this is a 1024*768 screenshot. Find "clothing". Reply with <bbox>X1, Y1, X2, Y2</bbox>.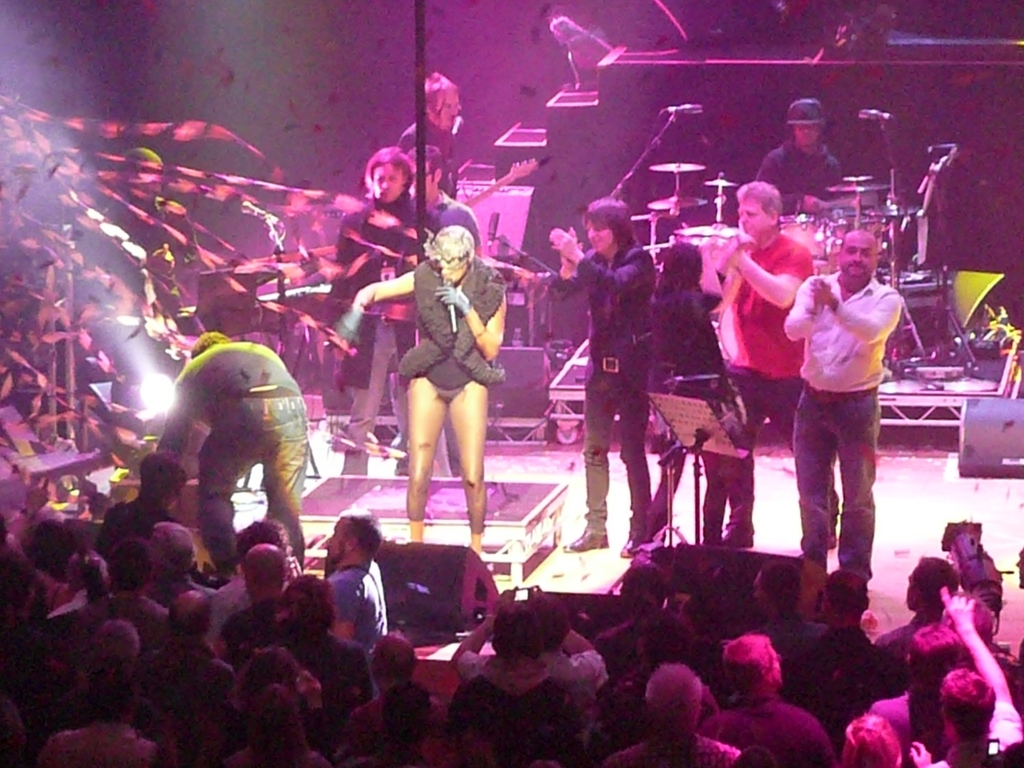
<bbox>392, 260, 507, 406</bbox>.
